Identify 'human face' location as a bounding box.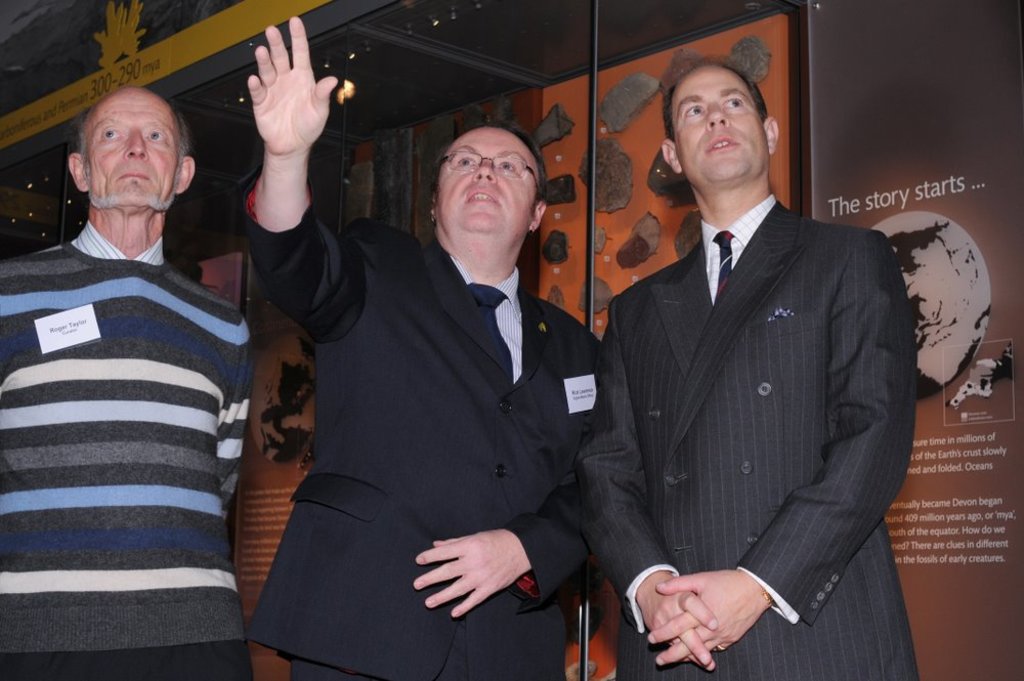
{"x1": 675, "y1": 69, "x2": 768, "y2": 181}.
